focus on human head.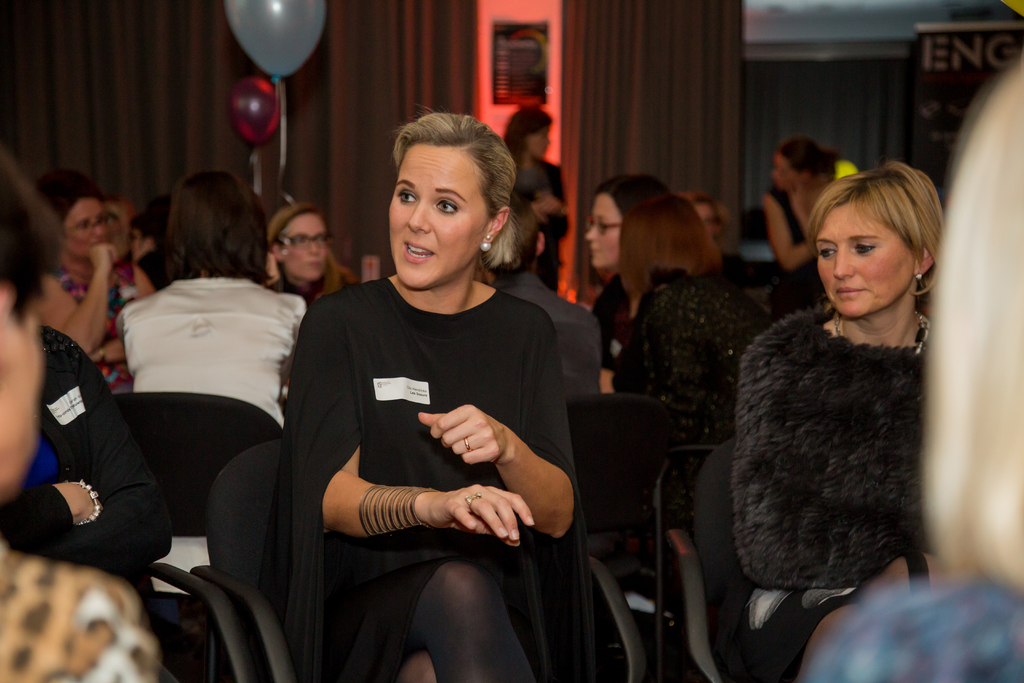
Focused at 502 108 553 160.
